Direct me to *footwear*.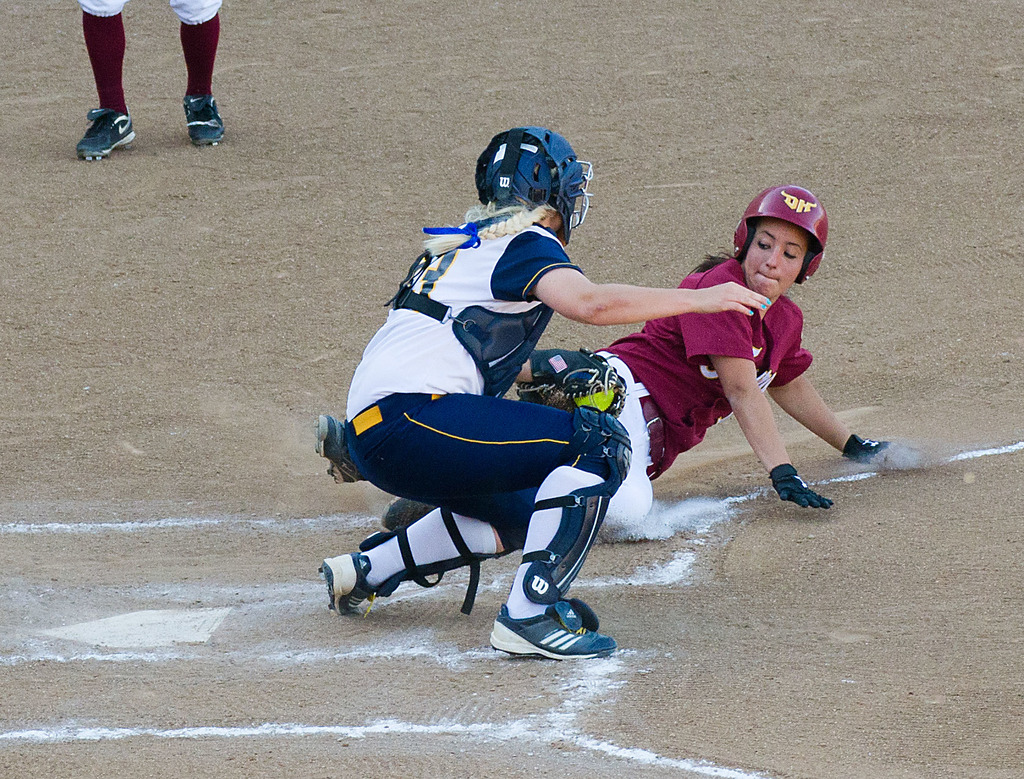
Direction: 490 602 616 660.
